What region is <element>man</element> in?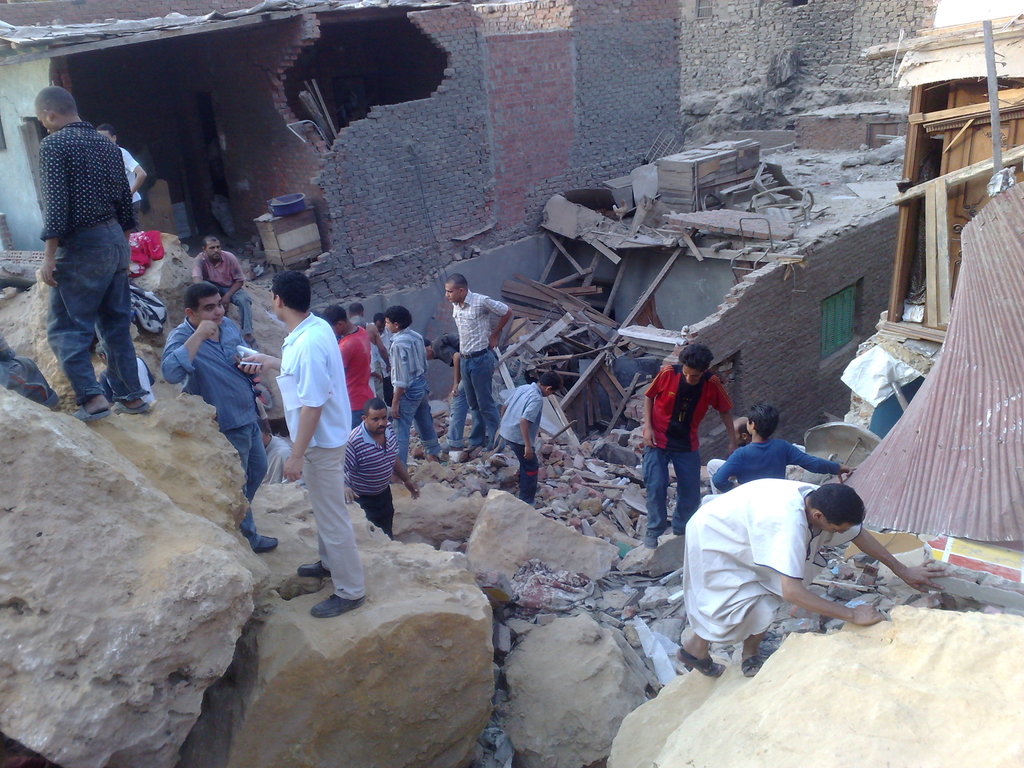
191/233/256/349.
